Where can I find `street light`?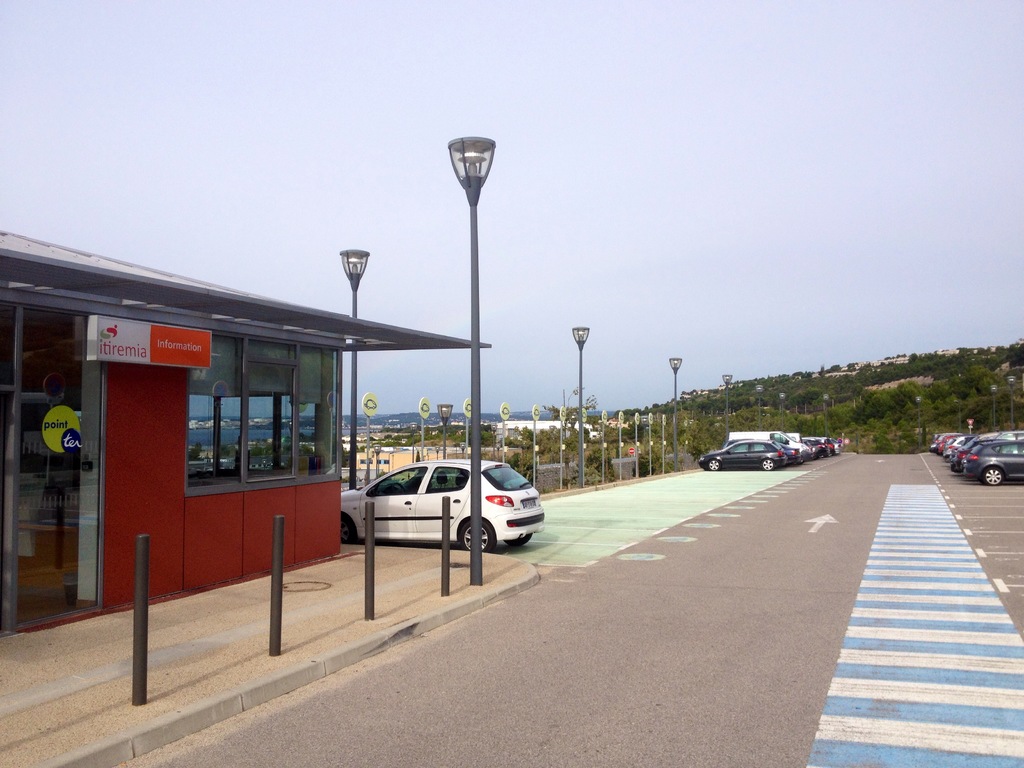
You can find it at left=823, top=394, right=832, bottom=438.
